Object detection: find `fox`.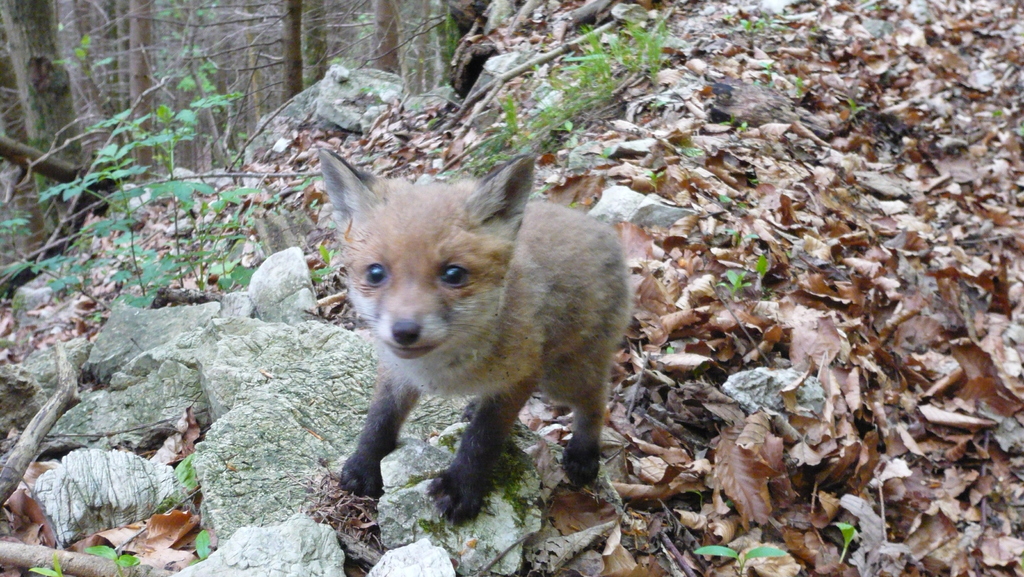
locate(317, 150, 636, 524).
